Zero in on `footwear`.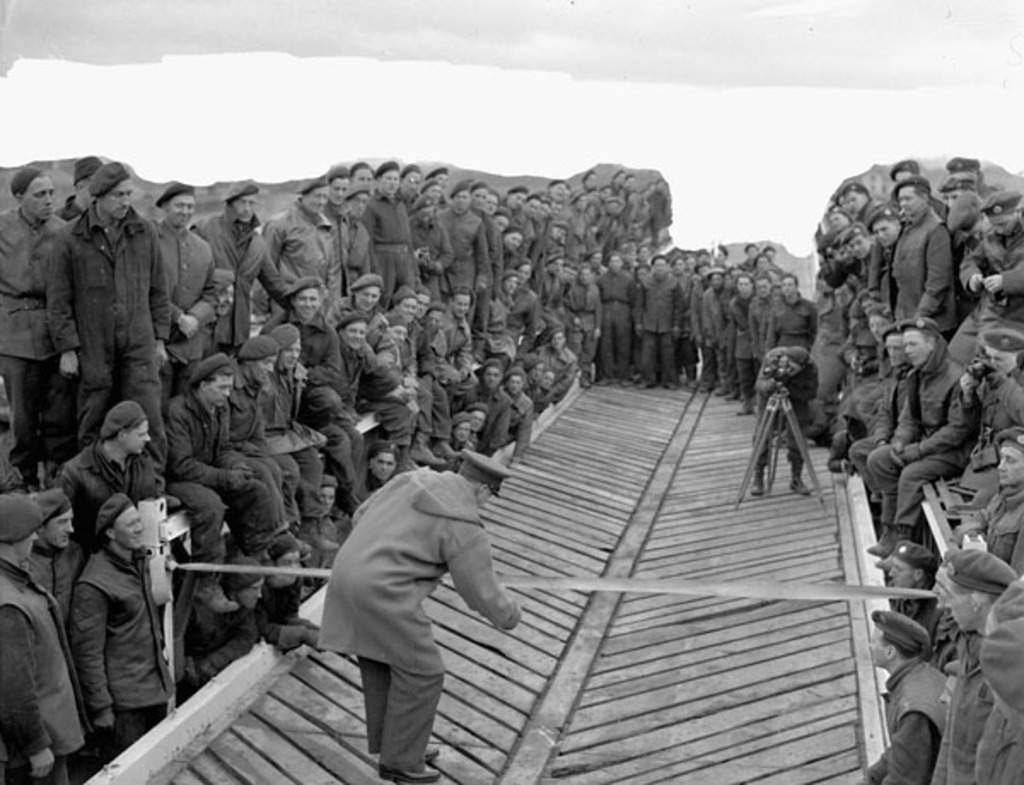
Zeroed in: crop(788, 442, 811, 493).
